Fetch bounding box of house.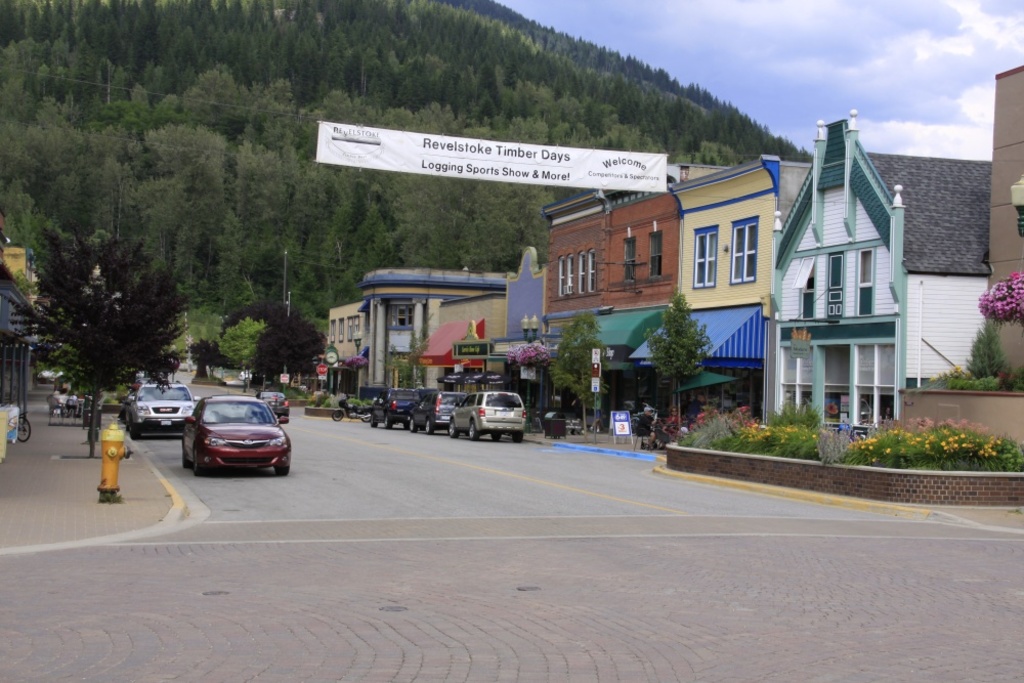
Bbox: bbox=(666, 166, 794, 395).
